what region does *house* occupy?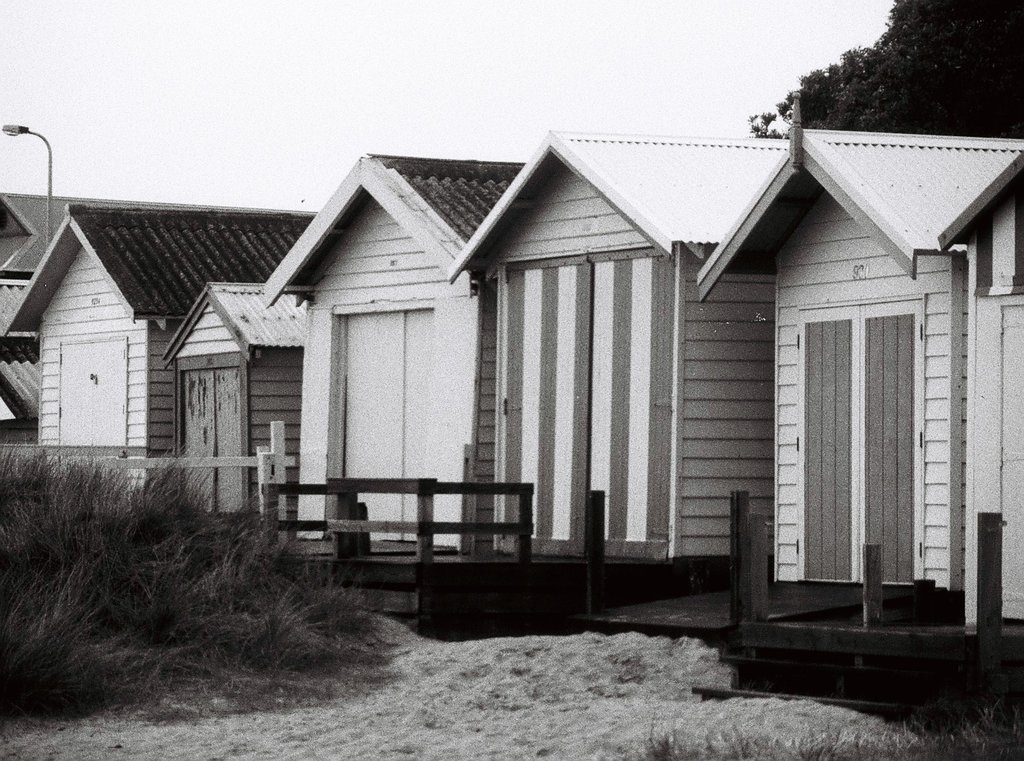
257, 150, 525, 636.
